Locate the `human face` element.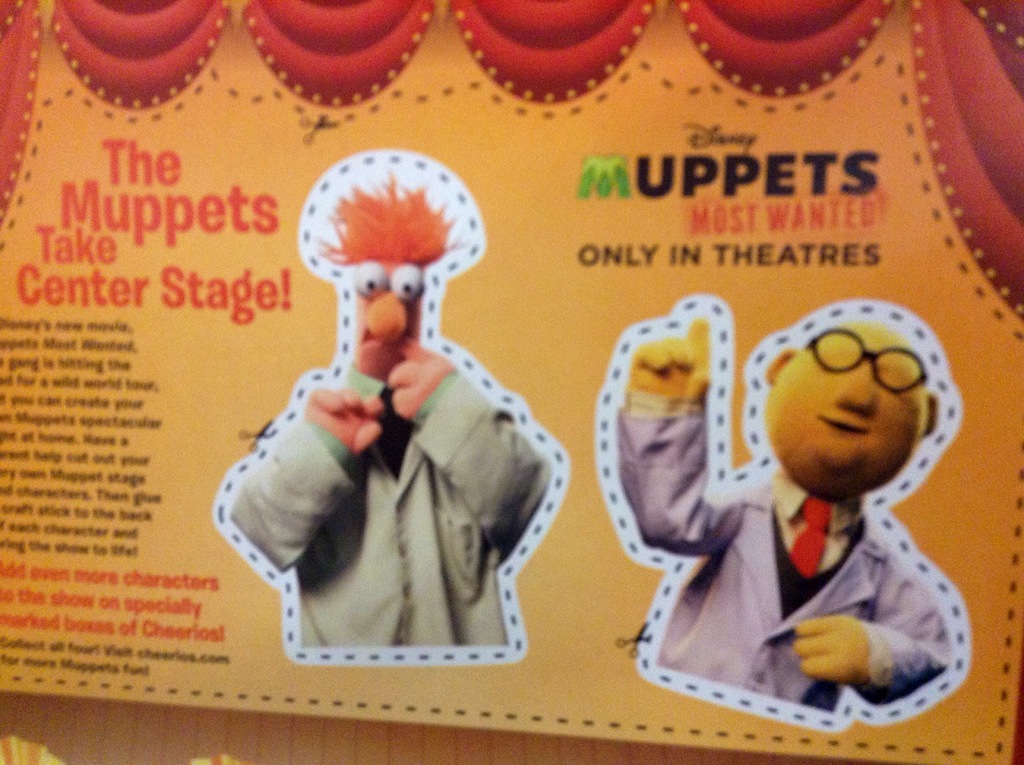
Element bbox: 767:323:927:497.
